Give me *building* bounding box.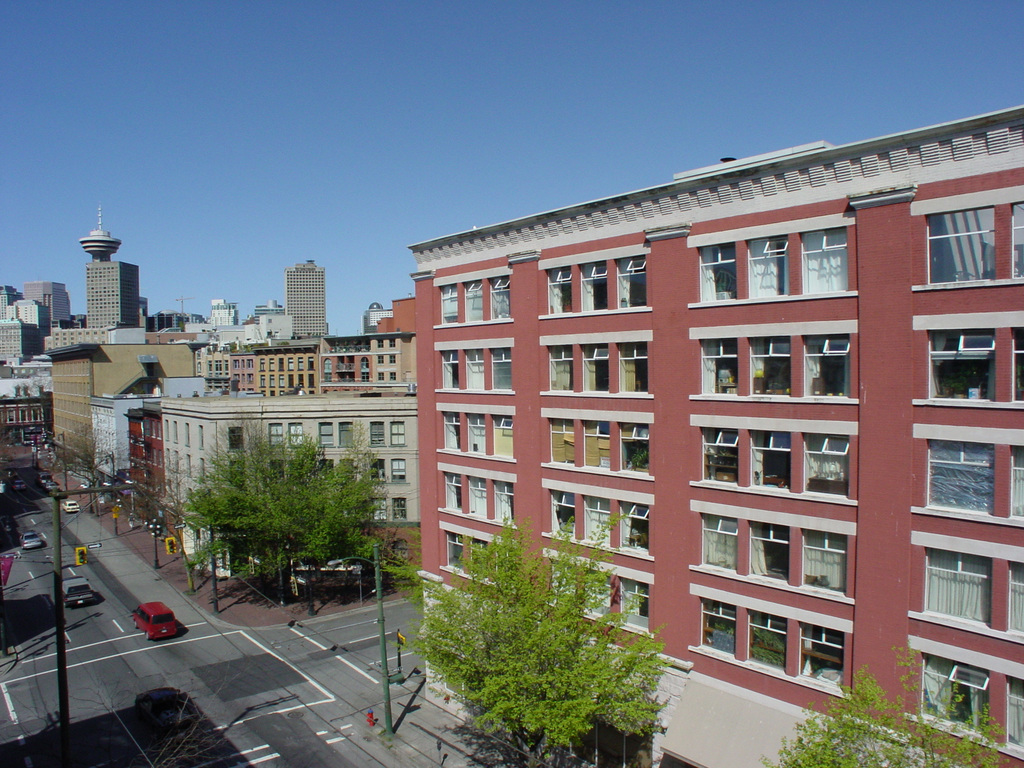
bbox=[403, 97, 1023, 767].
